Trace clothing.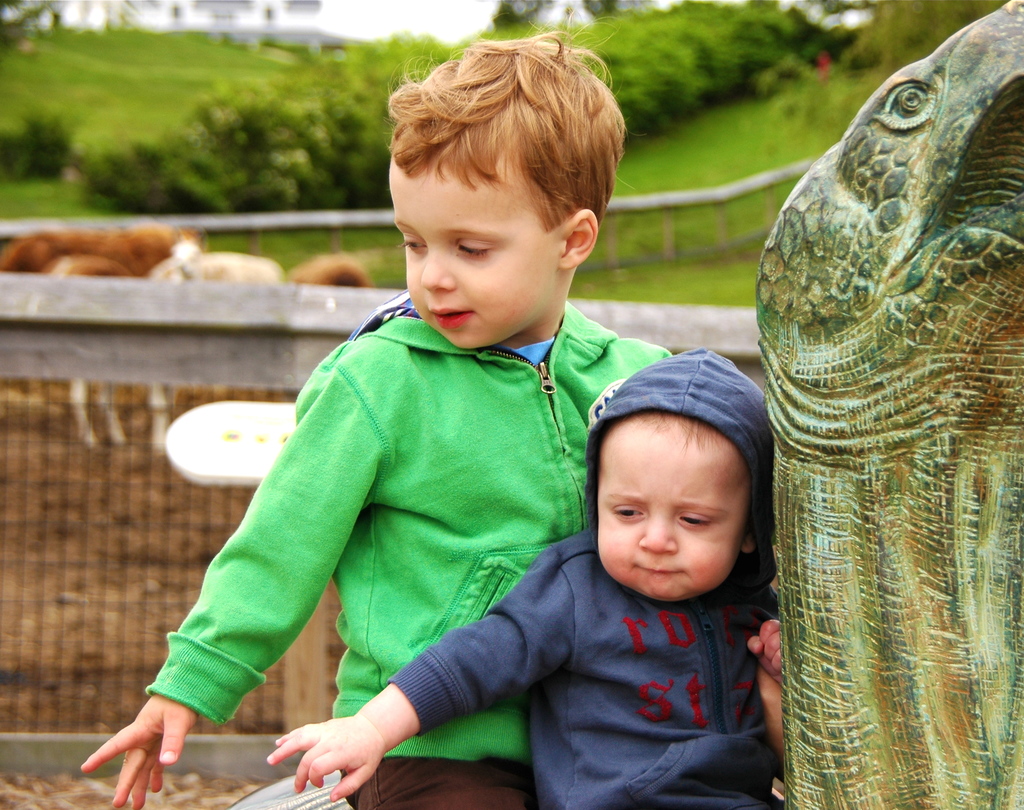
Traced to region(134, 293, 684, 809).
